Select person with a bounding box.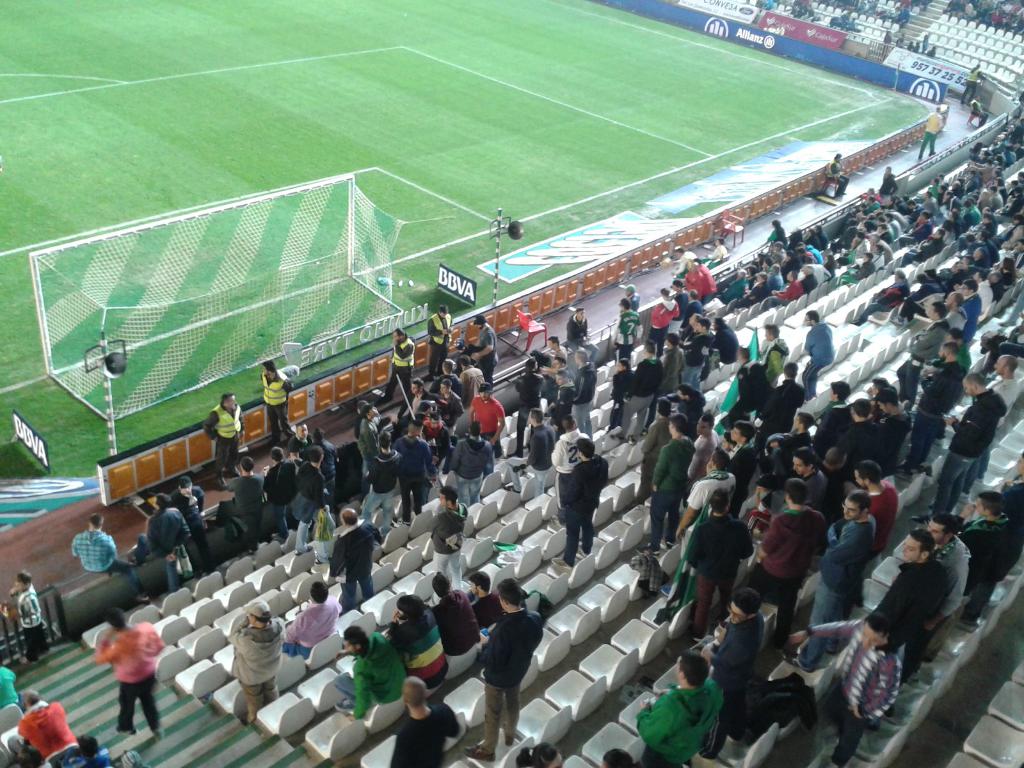
detection(808, 492, 880, 628).
